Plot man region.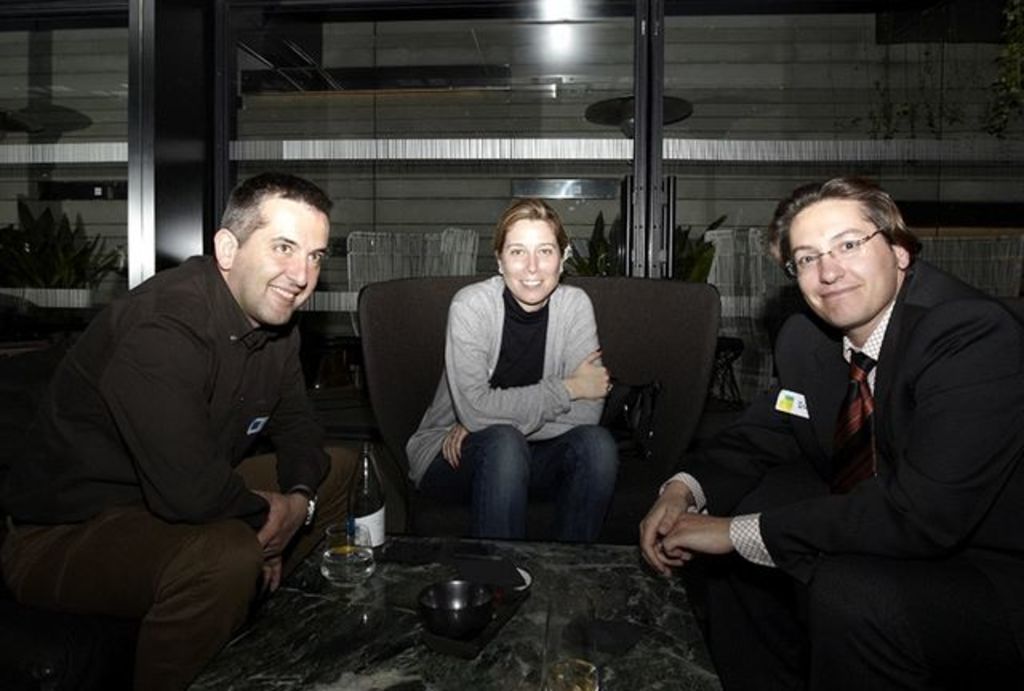
Plotted at [635, 178, 1022, 689].
